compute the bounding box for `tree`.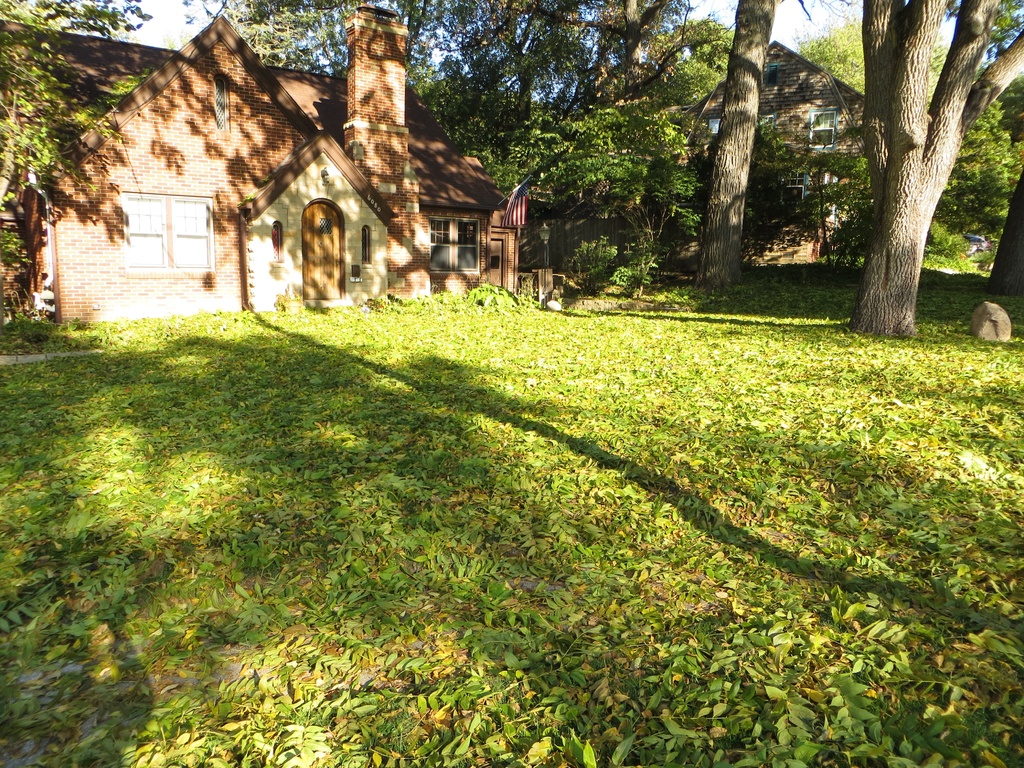
crop(794, 13, 863, 95).
